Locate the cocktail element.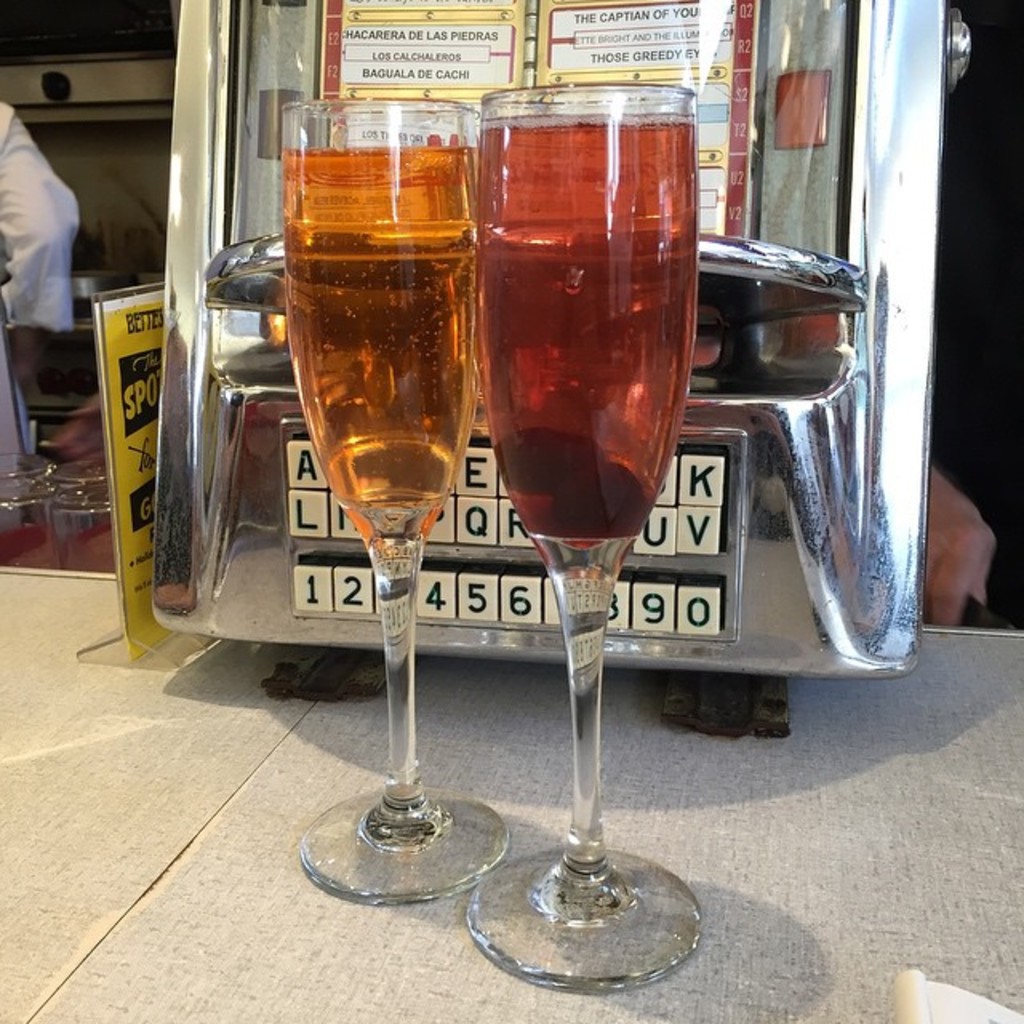
Element bbox: locate(482, 43, 714, 970).
